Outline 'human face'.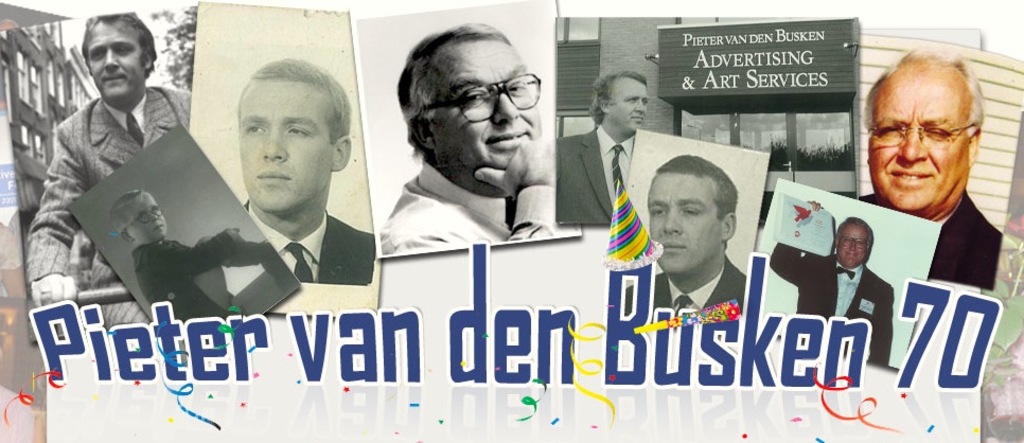
Outline: bbox=[647, 172, 727, 269].
